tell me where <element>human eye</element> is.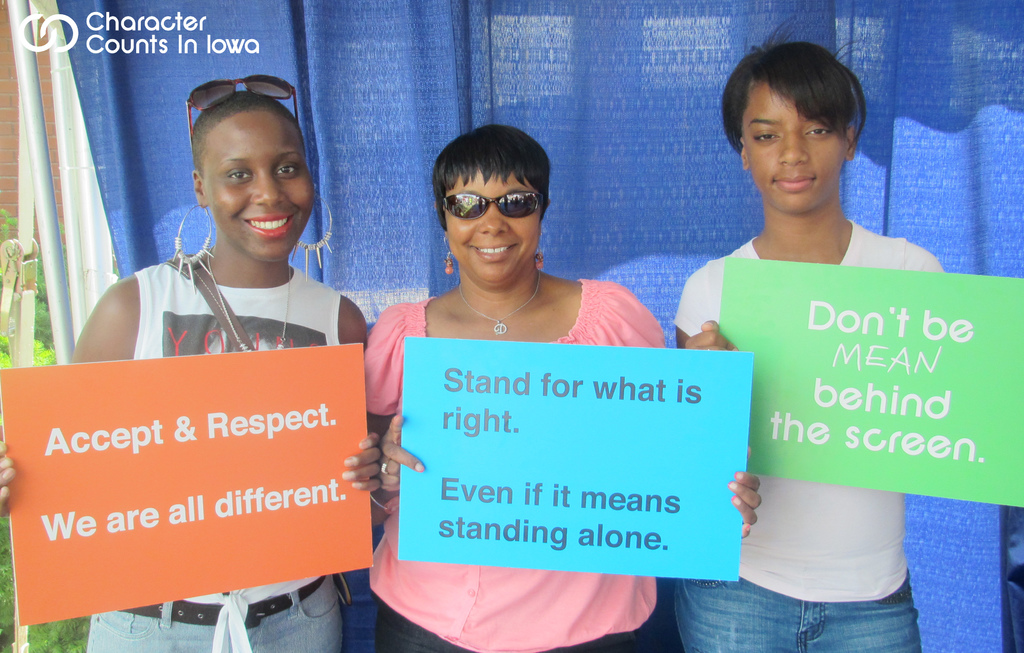
<element>human eye</element> is at bbox=[273, 161, 304, 180].
